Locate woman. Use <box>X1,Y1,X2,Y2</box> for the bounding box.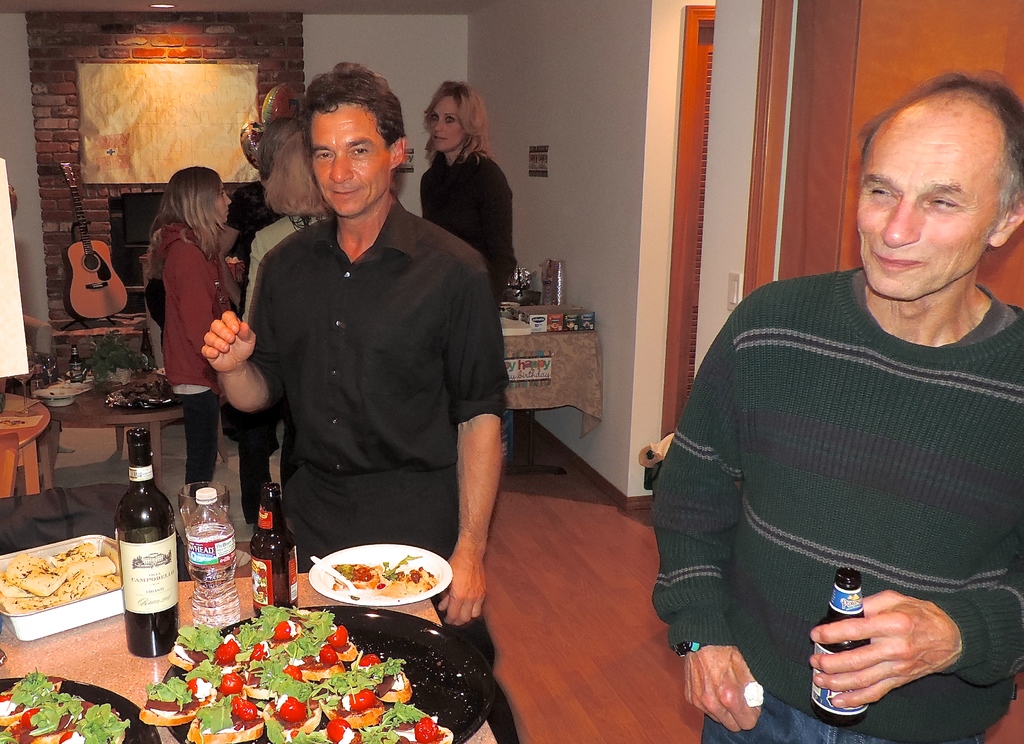
<box>246,129,334,485</box>.
